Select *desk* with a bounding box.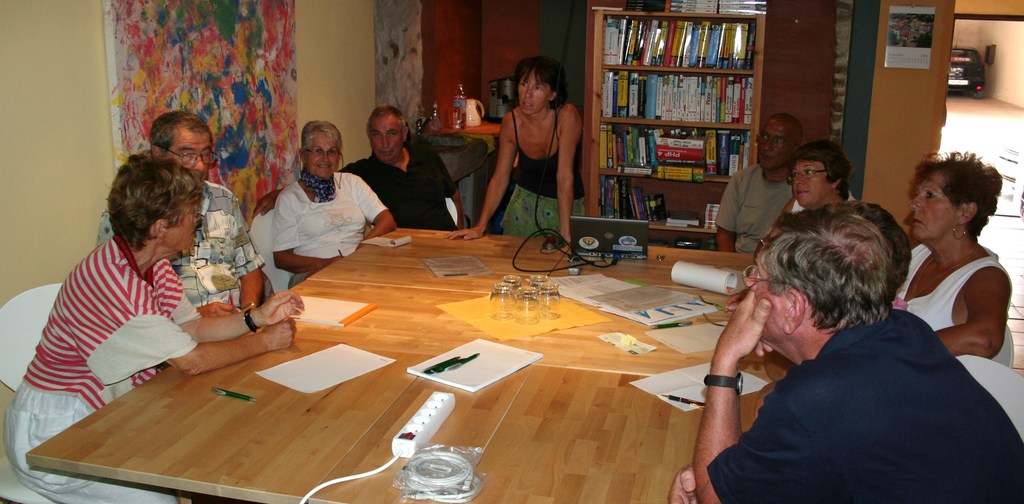
bbox(28, 277, 787, 503).
